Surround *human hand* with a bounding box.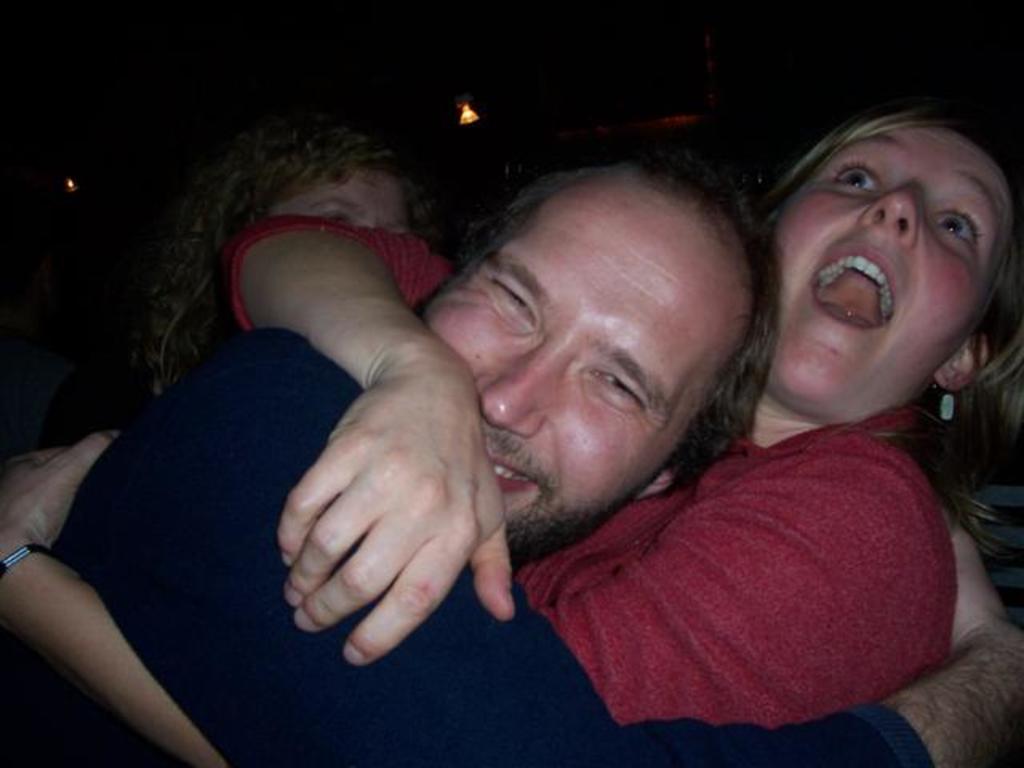
l=944, t=510, r=1002, b=645.
